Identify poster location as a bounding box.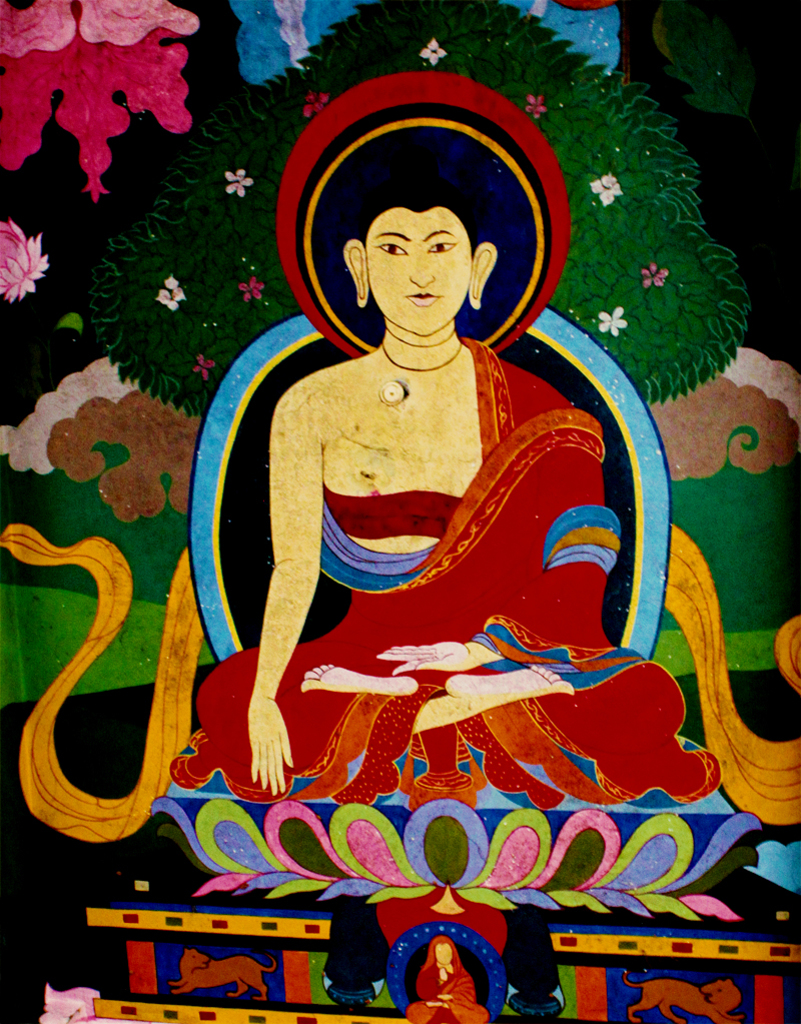
region(0, 0, 800, 1020).
